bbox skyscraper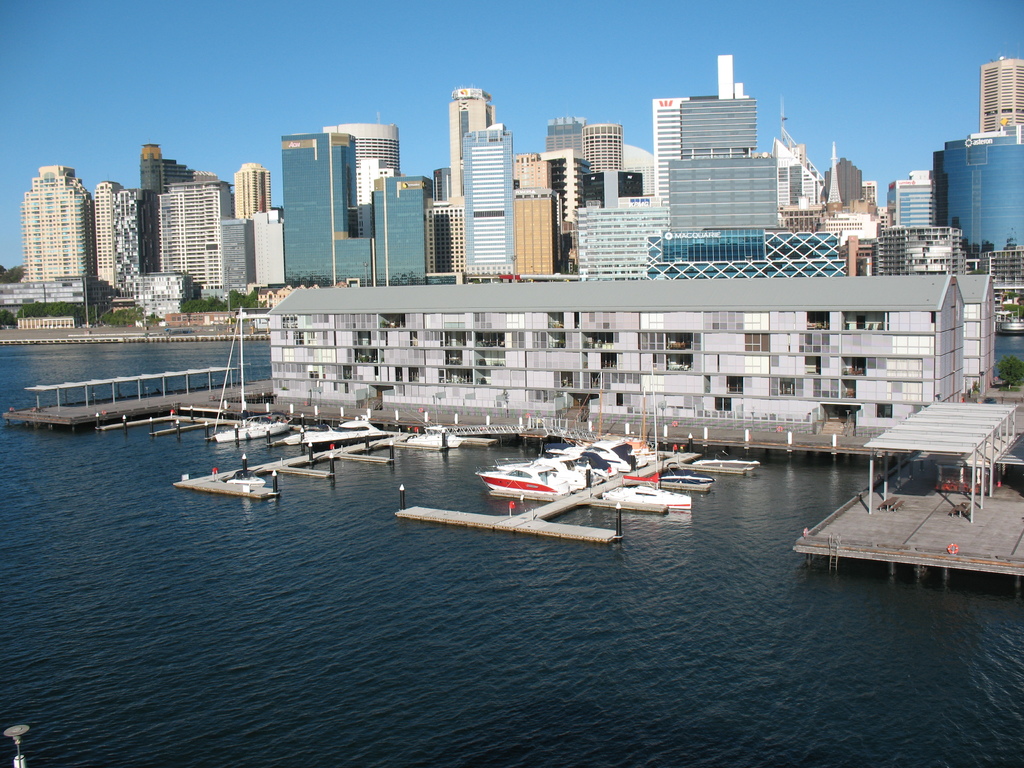
<box>463,118,512,277</box>
